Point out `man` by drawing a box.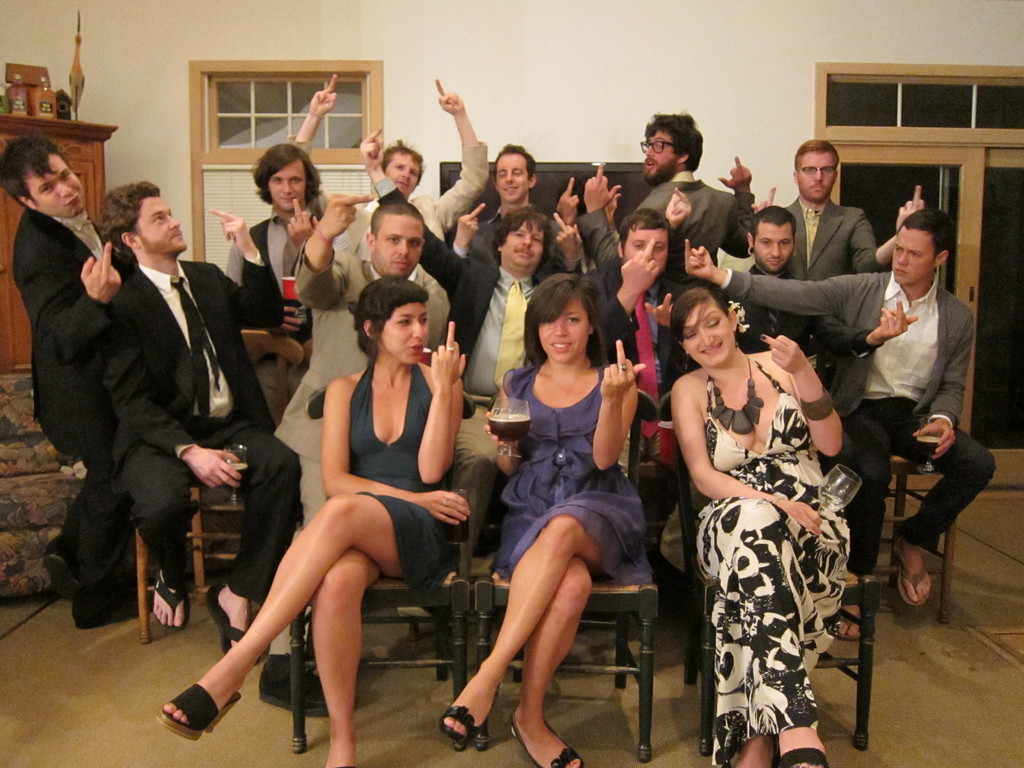
box=[452, 145, 579, 278].
